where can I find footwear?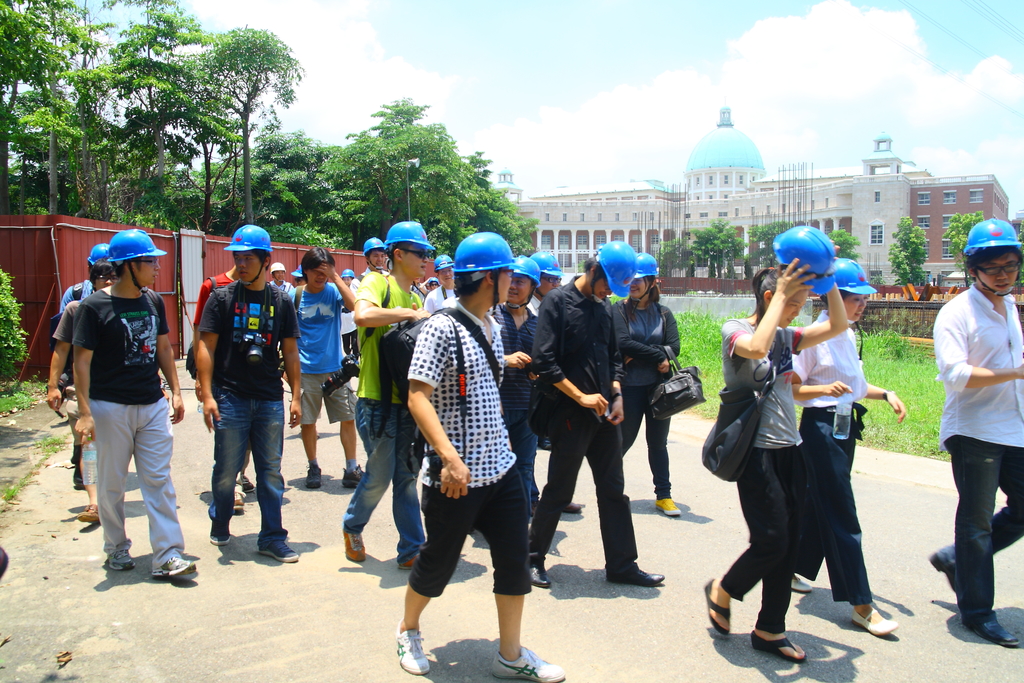
You can find it at 242,475,253,488.
